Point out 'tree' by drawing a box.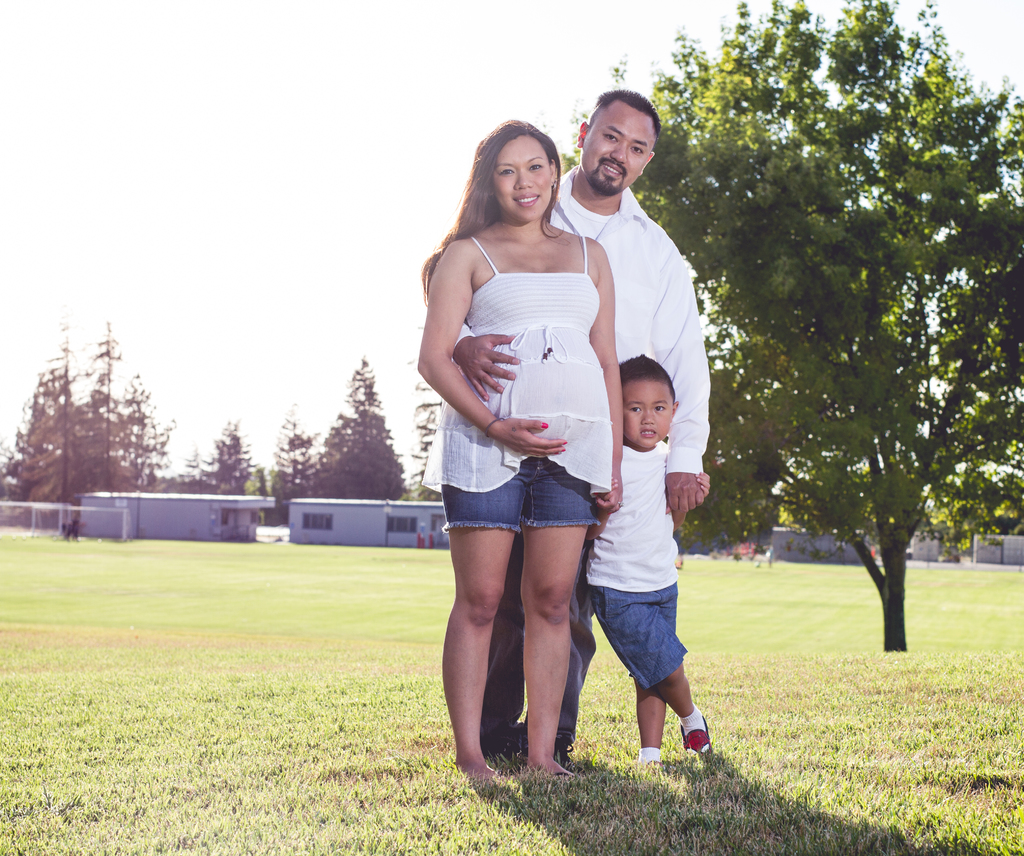
[61,316,148,496].
